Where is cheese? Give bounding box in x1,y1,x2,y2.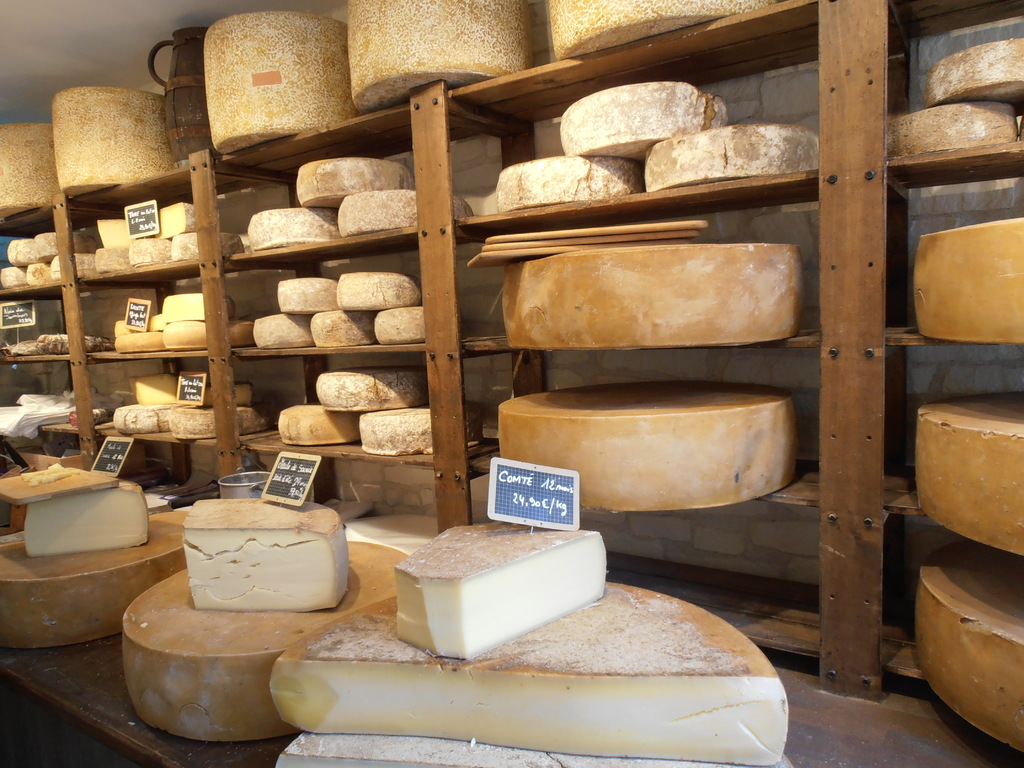
268,579,788,766.
